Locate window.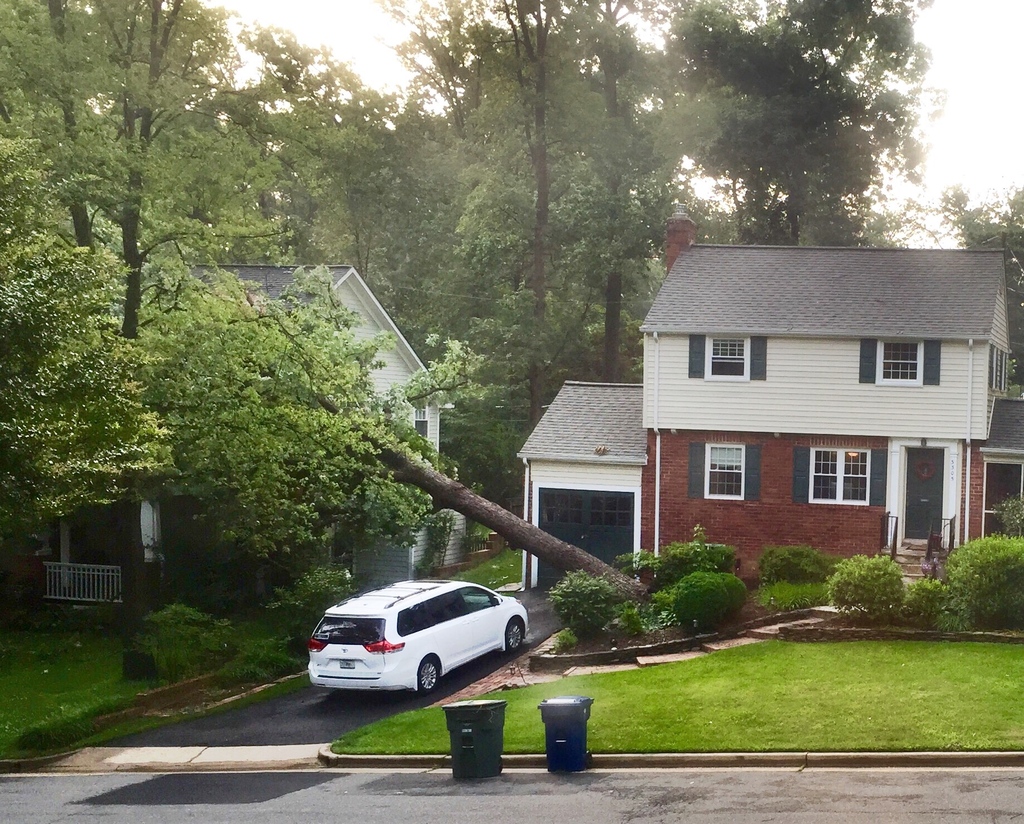
Bounding box: x1=701, y1=444, x2=744, y2=502.
